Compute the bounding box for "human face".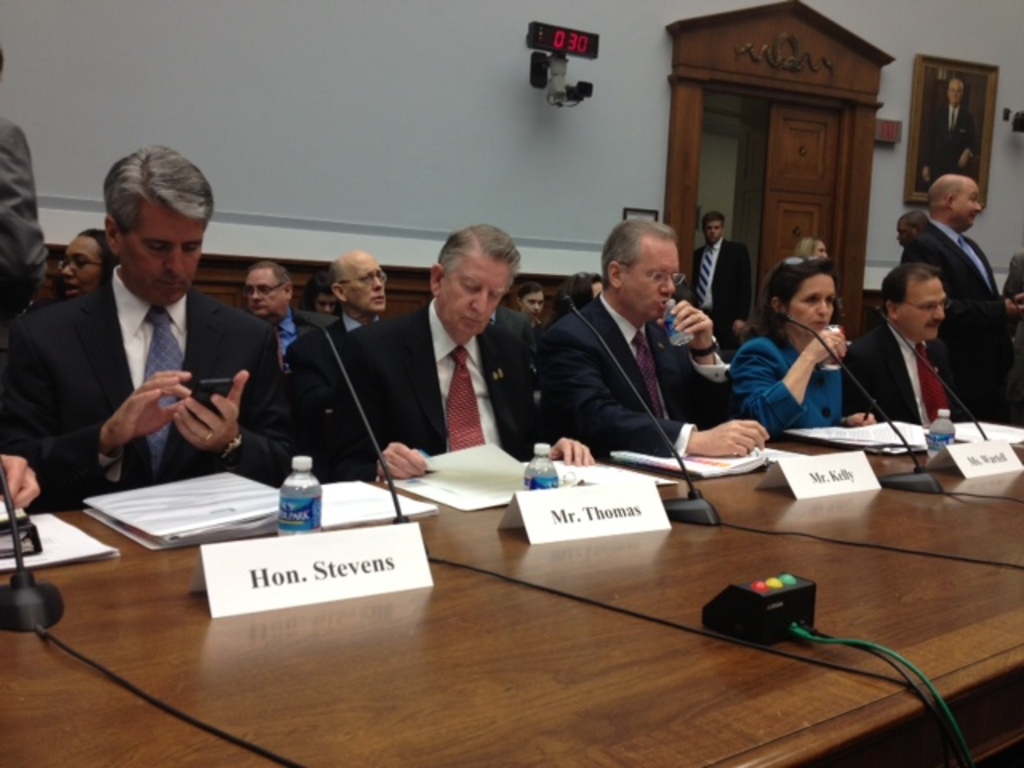
440, 248, 512, 334.
